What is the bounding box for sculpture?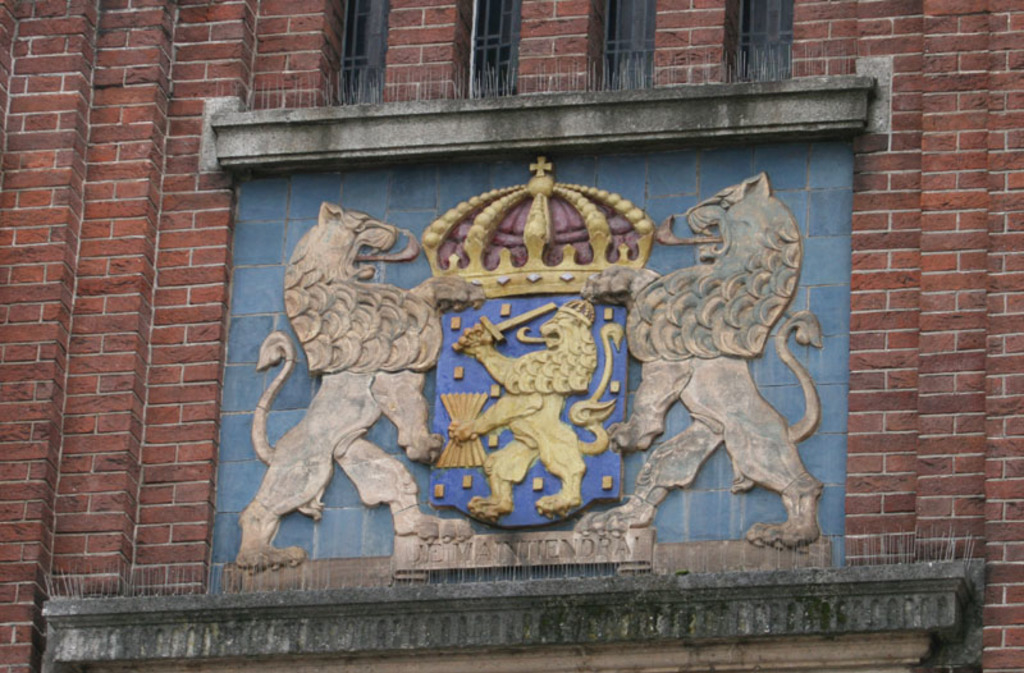
<region>468, 296, 631, 516</region>.
